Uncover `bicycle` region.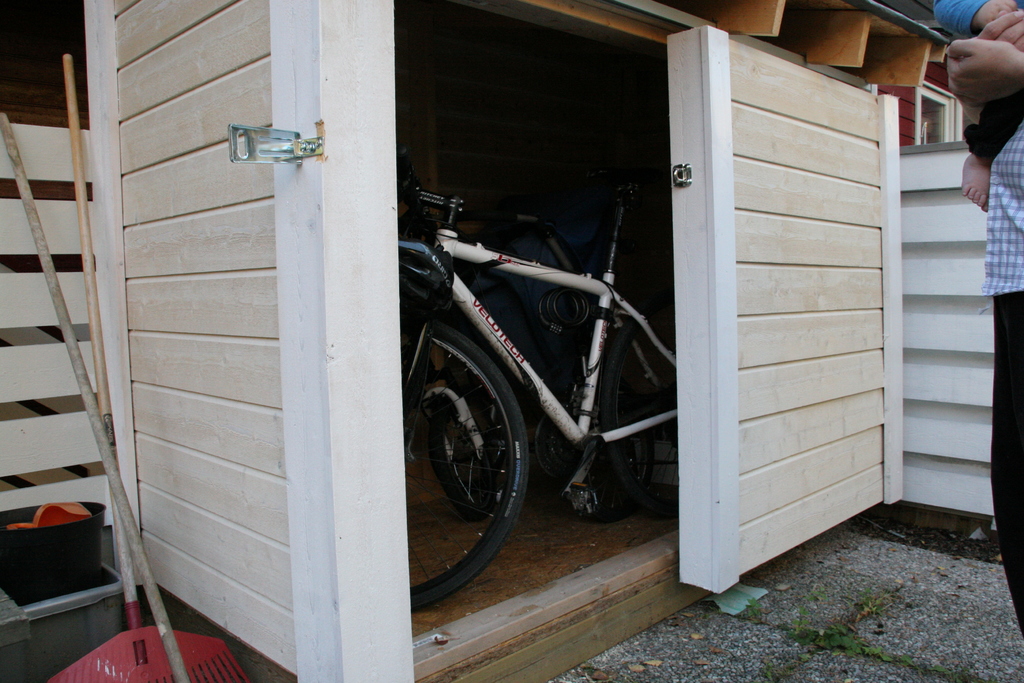
Uncovered: x1=424, y1=288, x2=657, y2=521.
